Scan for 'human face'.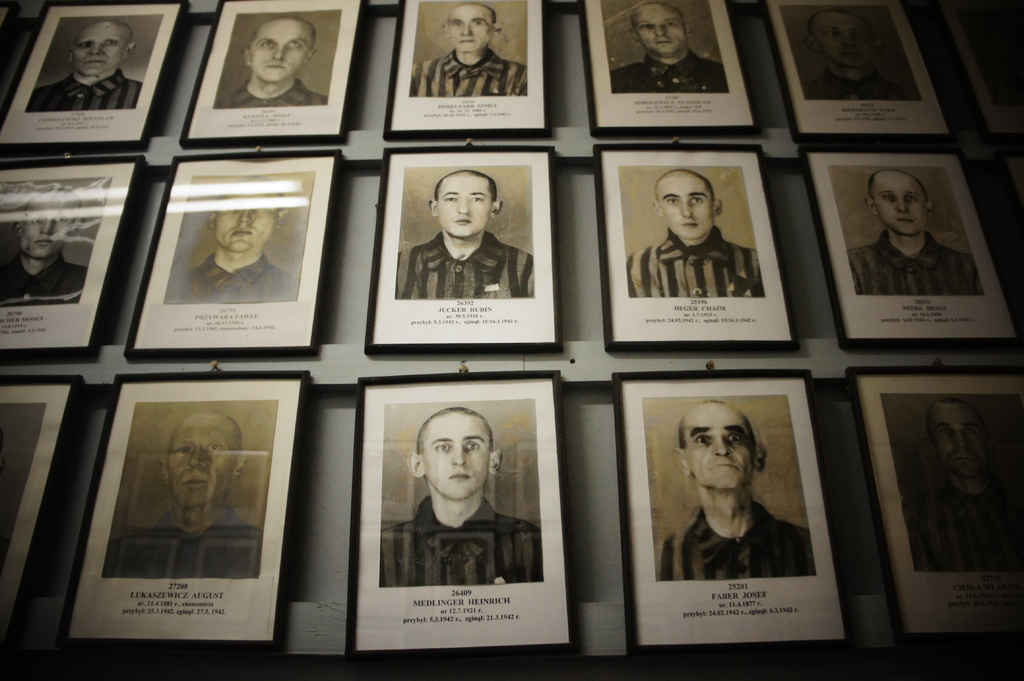
Scan result: 426,424,492,497.
